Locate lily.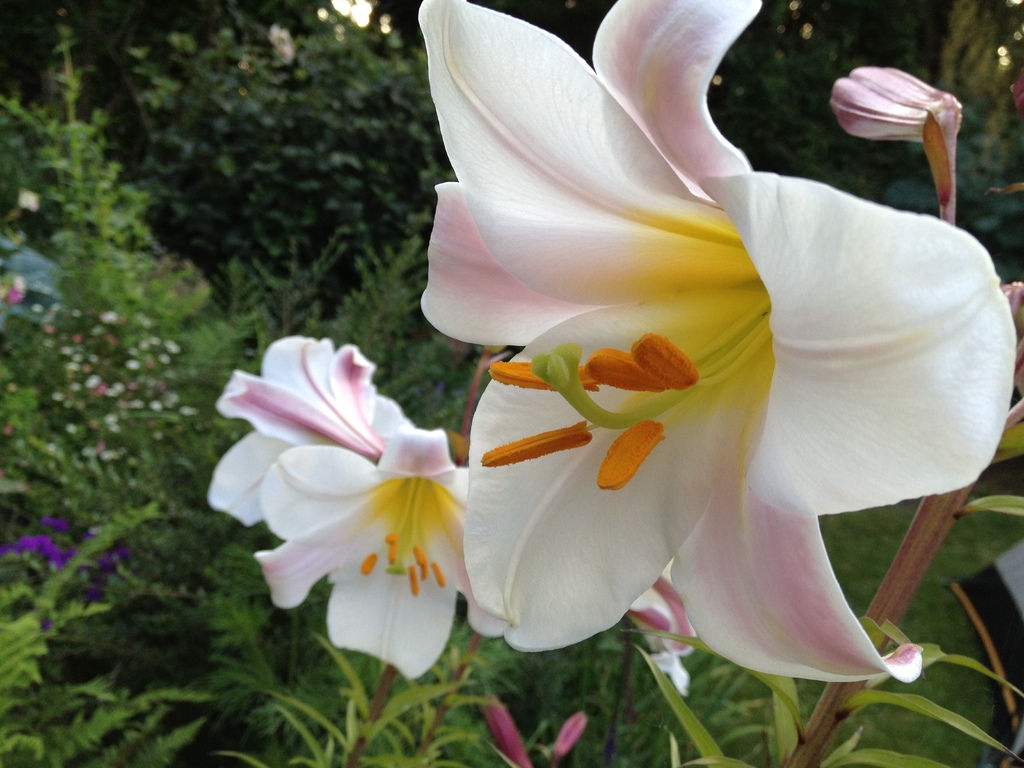
Bounding box: {"x1": 419, "y1": 0, "x2": 1020, "y2": 692}.
